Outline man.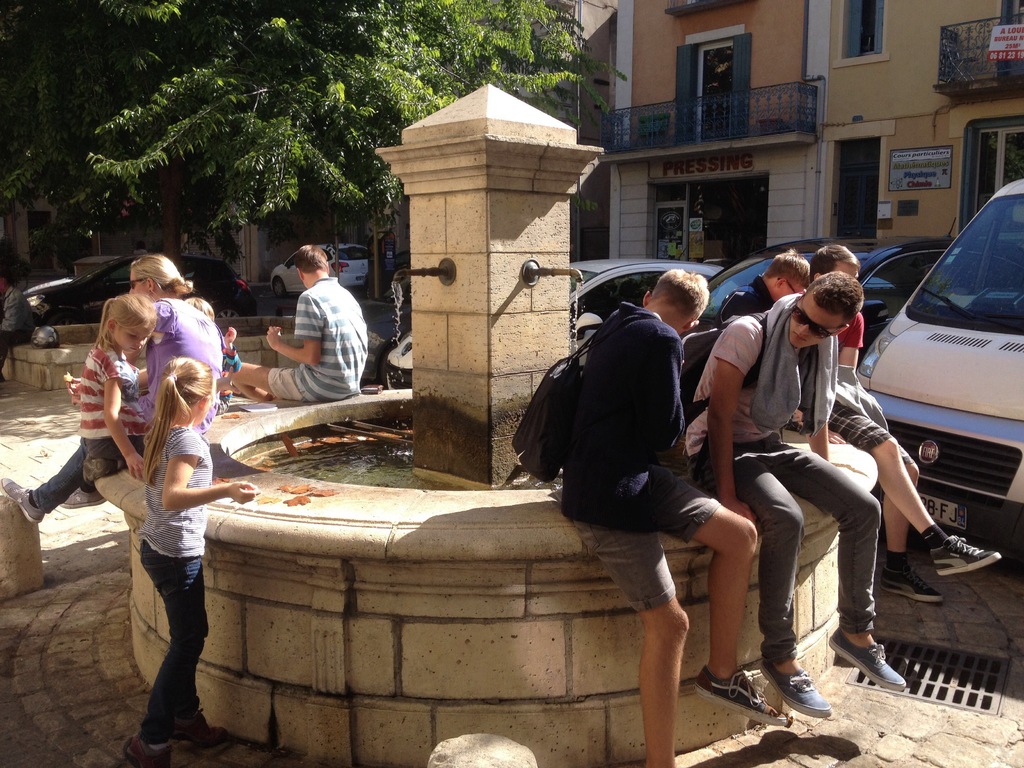
Outline: bbox=(558, 267, 789, 767).
